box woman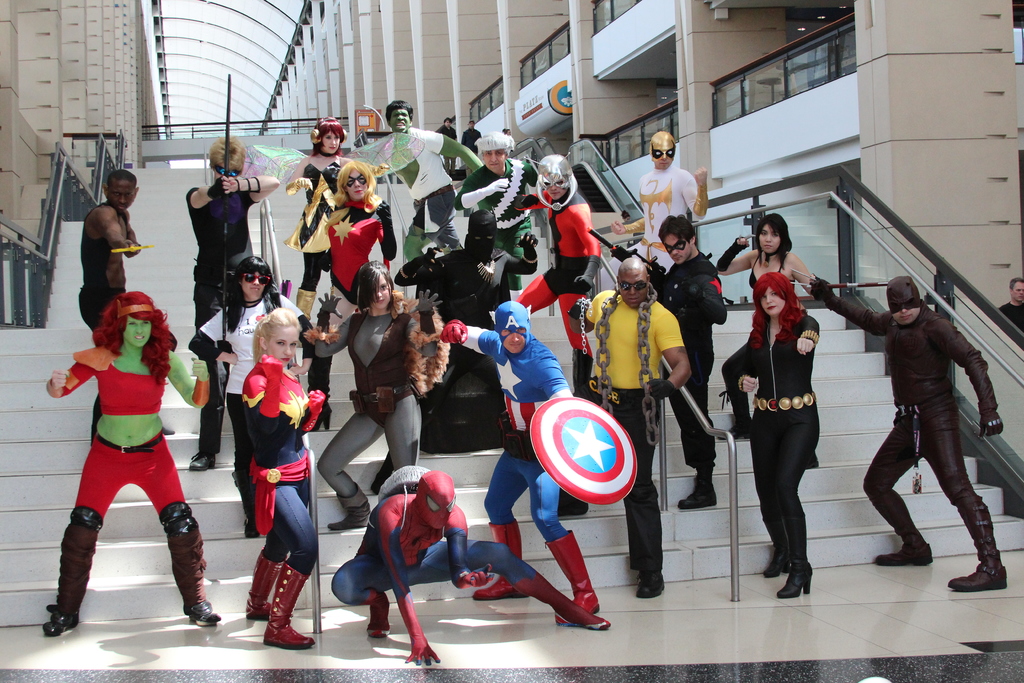
crop(301, 257, 454, 532)
